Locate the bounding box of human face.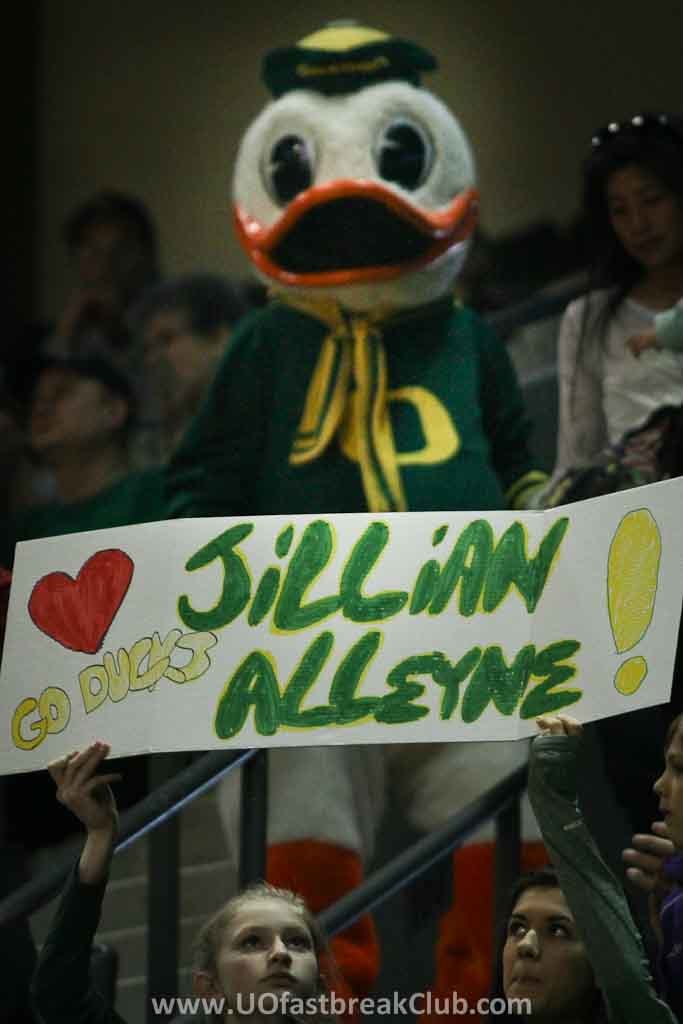
Bounding box: {"left": 208, "top": 896, "right": 320, "bottom": 1017}.
